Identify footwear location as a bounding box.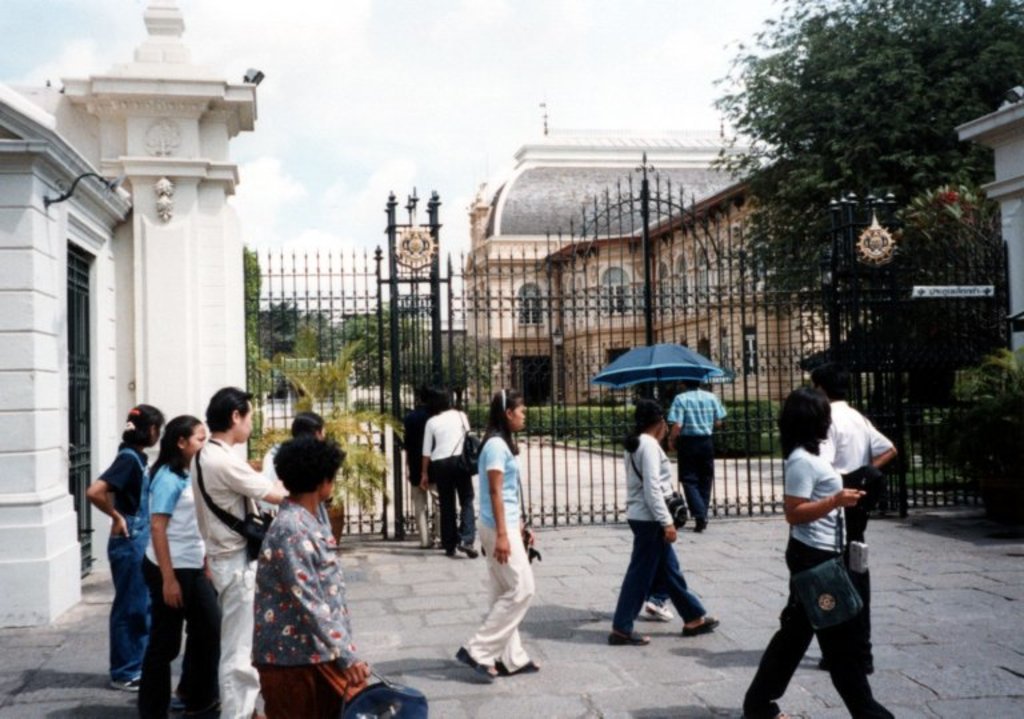
detection(611, 622, 649, 647).
